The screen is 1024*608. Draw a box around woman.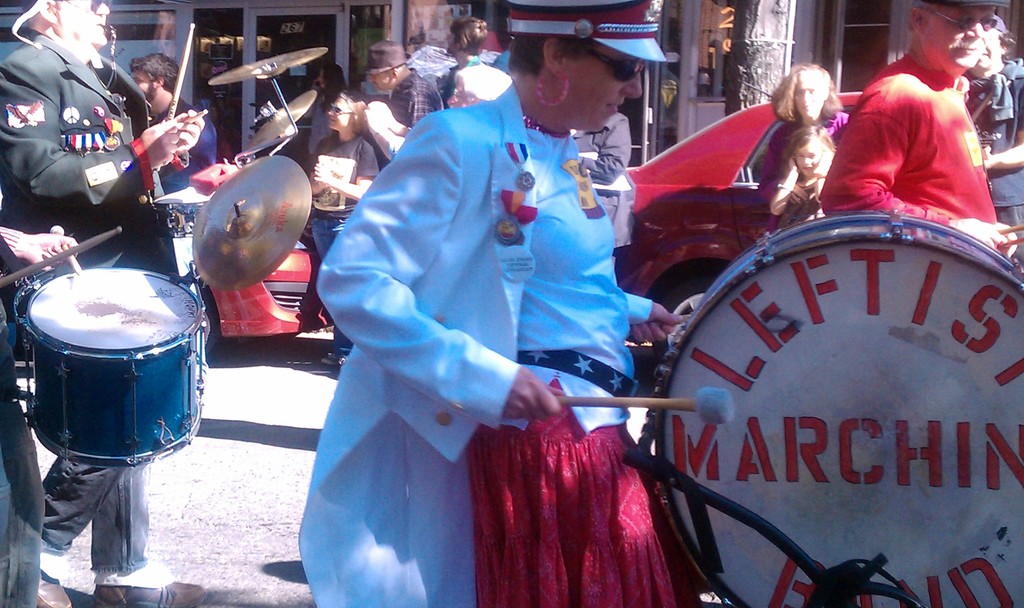
BBox(278, 88, 401, 386).
